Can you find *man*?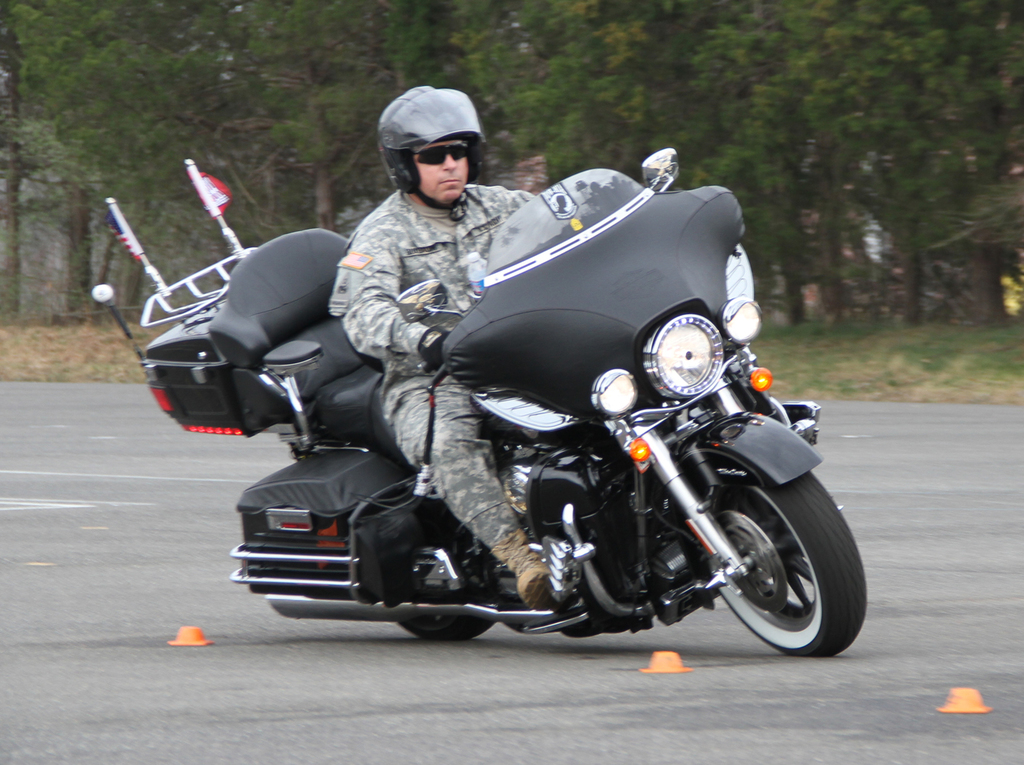
Yes, bounding box: detection(300, 94, 598, 483).
